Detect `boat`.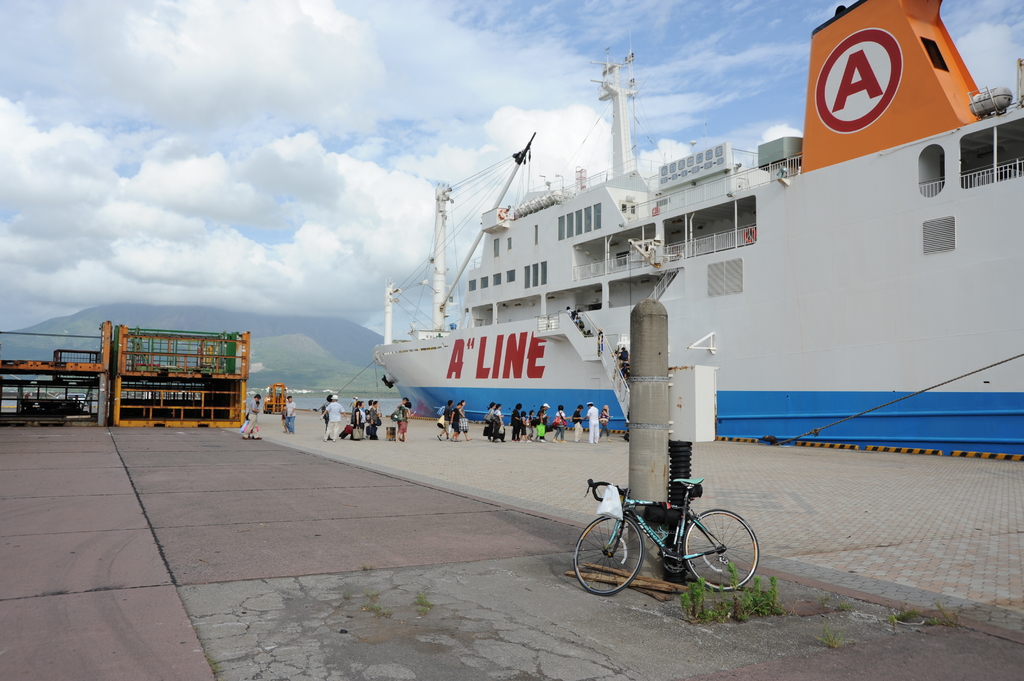
Detected at 371:0:1023:458.
